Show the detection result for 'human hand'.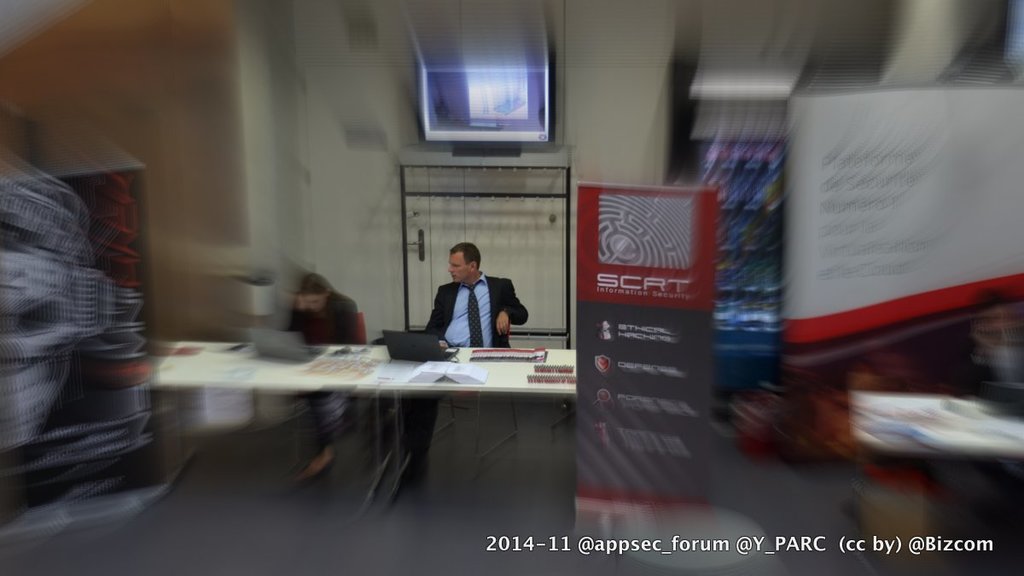
[x1=439, y1=340, x2=451, y2=350].
